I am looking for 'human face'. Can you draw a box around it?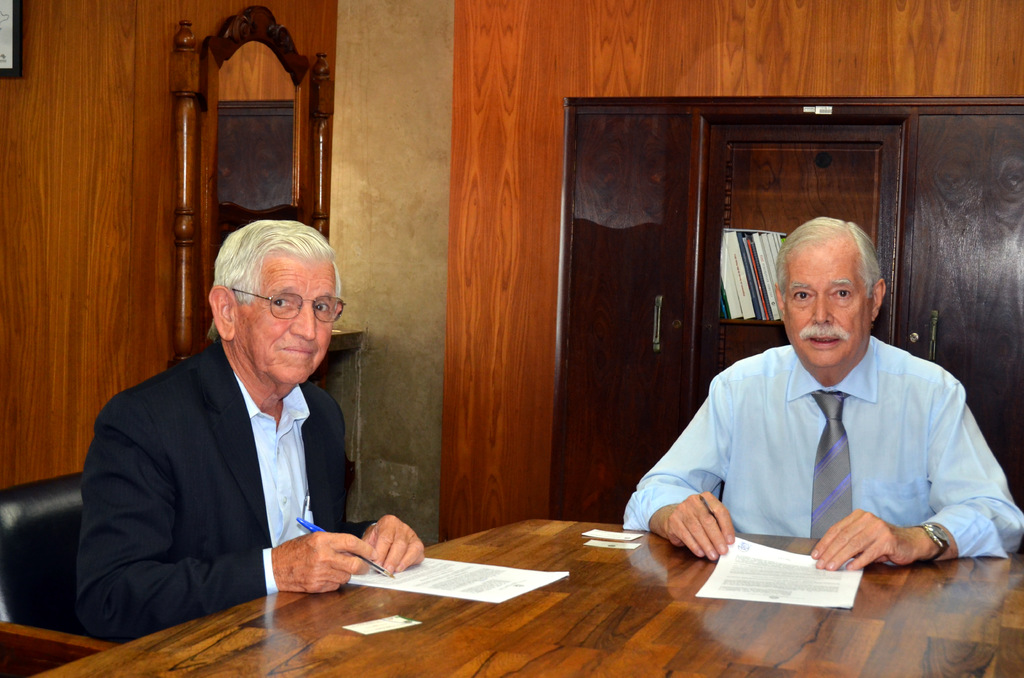
Sure, the bounding box is (left=783, top=235, right=870, bottom=372).
